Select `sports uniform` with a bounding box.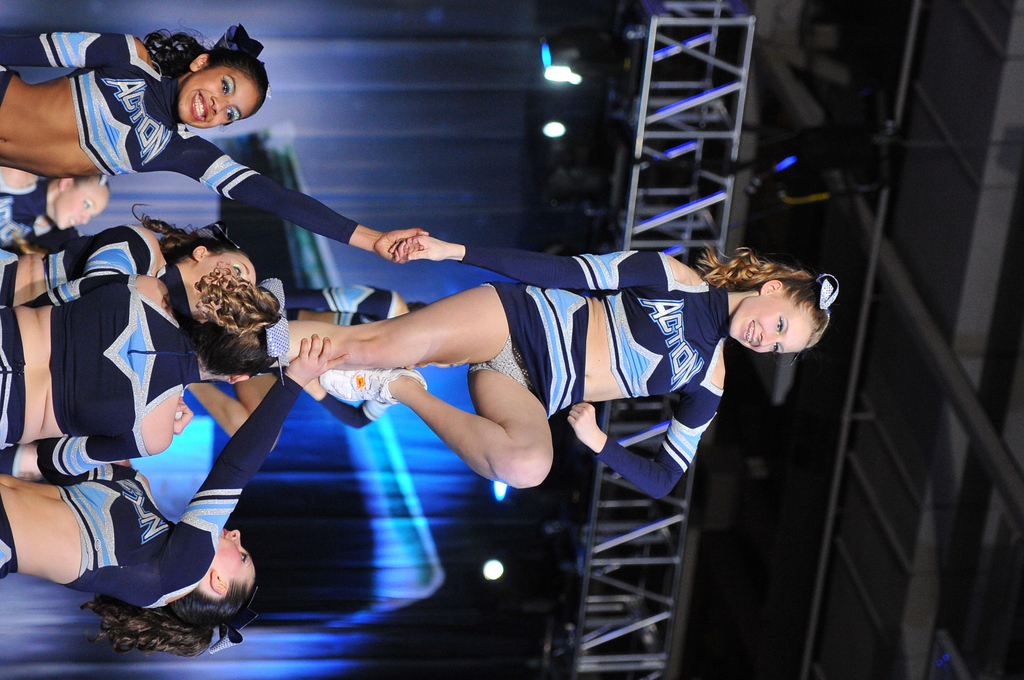
bbox=(44, 373, 300, 606).
